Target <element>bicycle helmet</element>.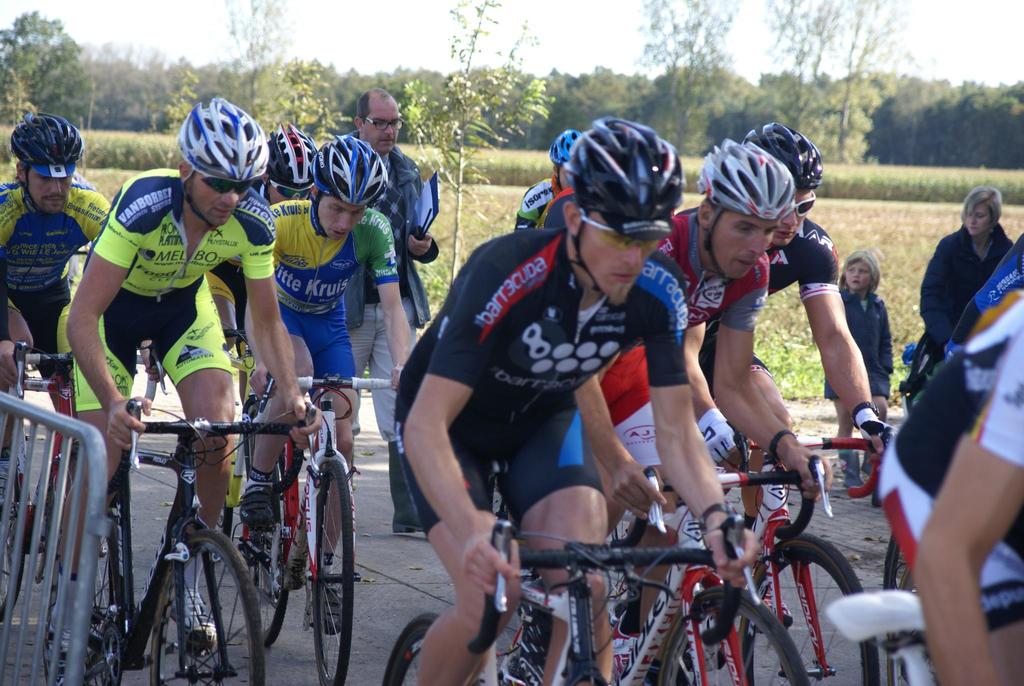
Target region: Rect(13, 111, 84, 167).
